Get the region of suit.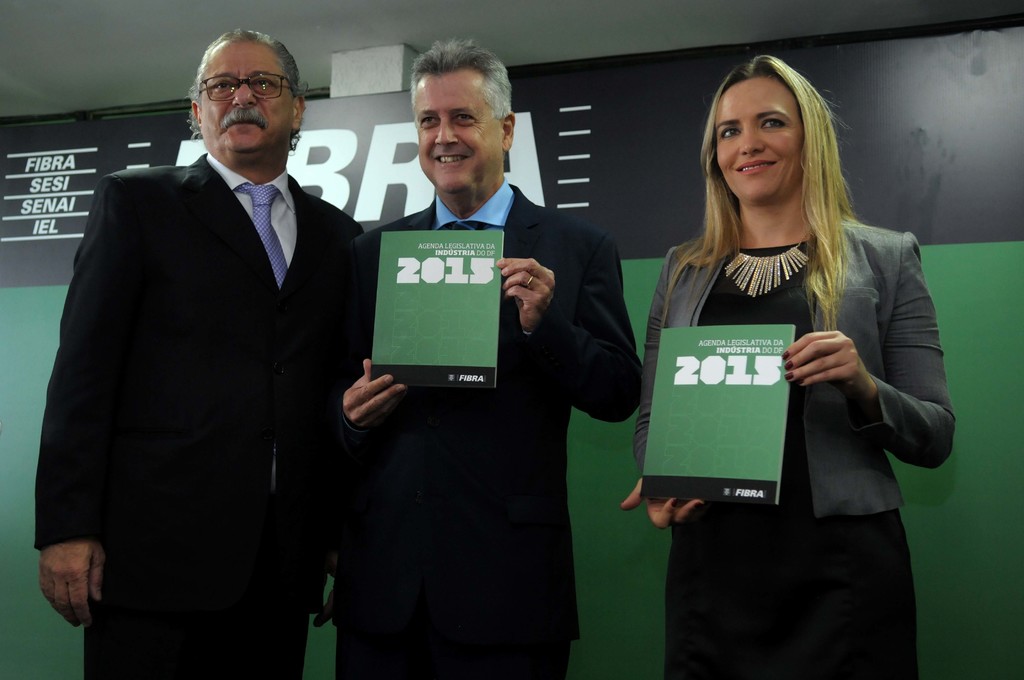
pyautogui.locateOnScreen(633, 209, 957, 528).
